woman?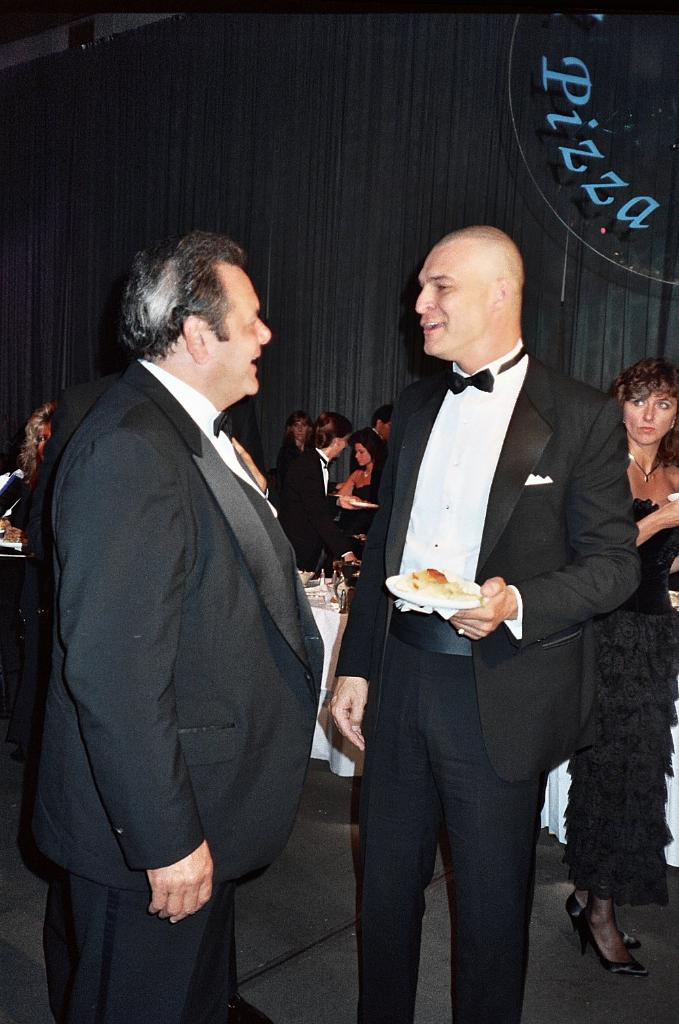
[559,354,678,976]
